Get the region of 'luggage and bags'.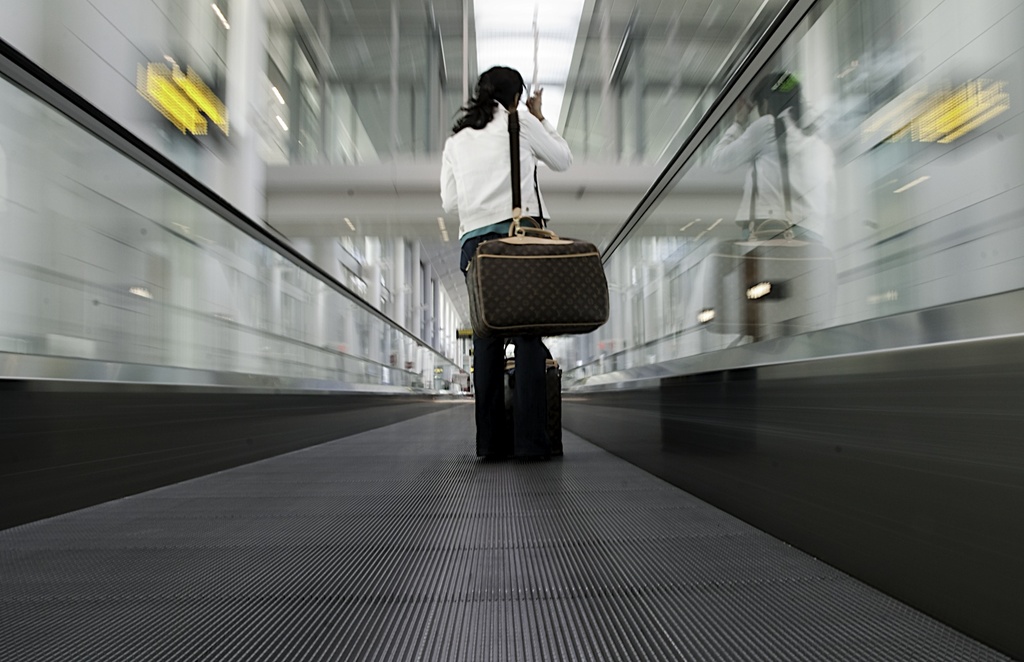
(x1=463, y1=108, x2=610, y2=333).
